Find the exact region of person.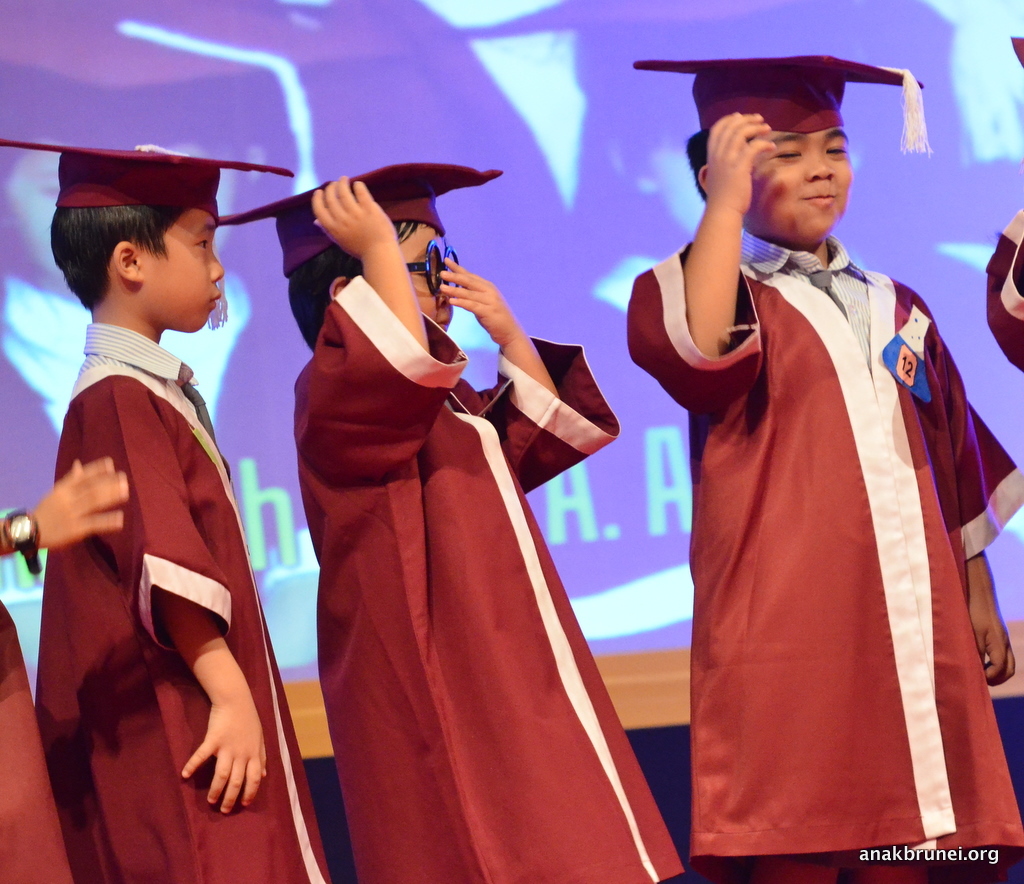
Exact region: 626,54,1023,883.
